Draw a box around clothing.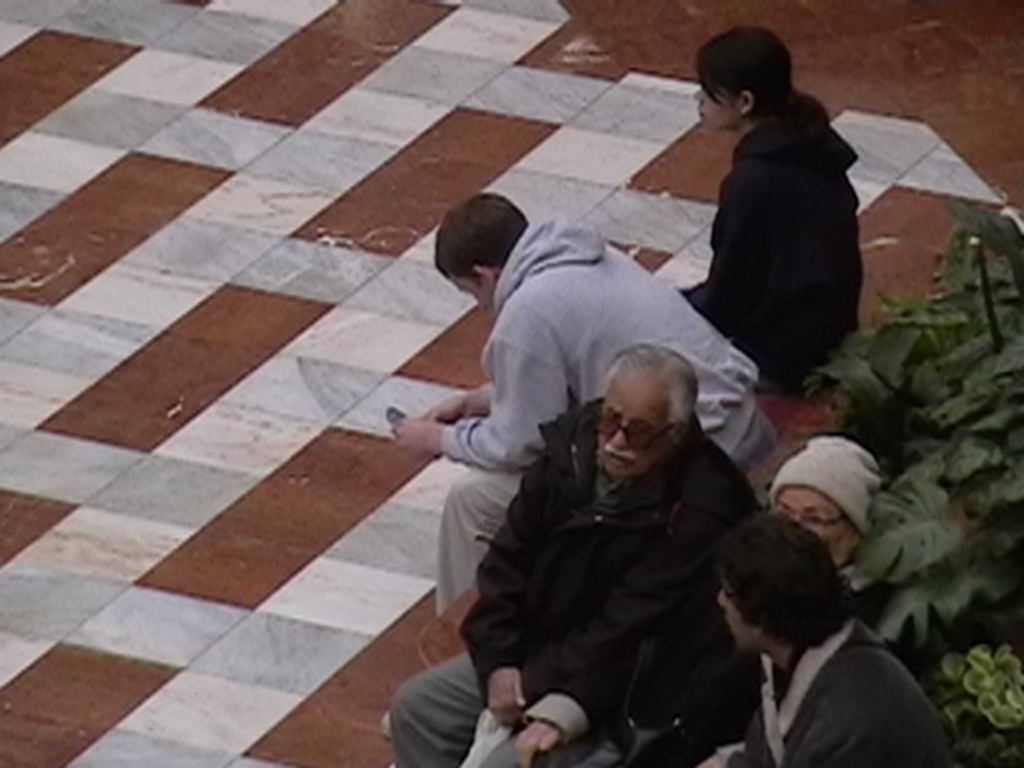
[645,605,966,766].
